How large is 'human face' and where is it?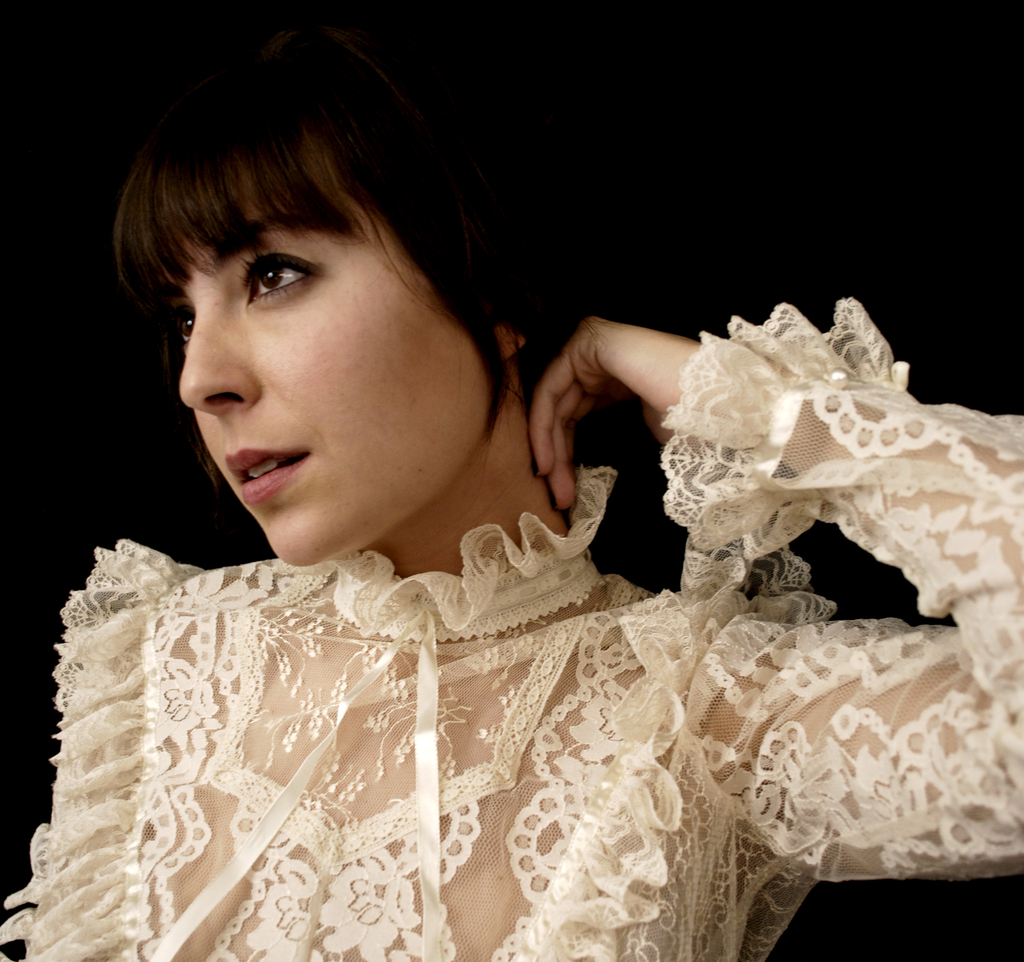
Bounding box: 154 132 484 568.
